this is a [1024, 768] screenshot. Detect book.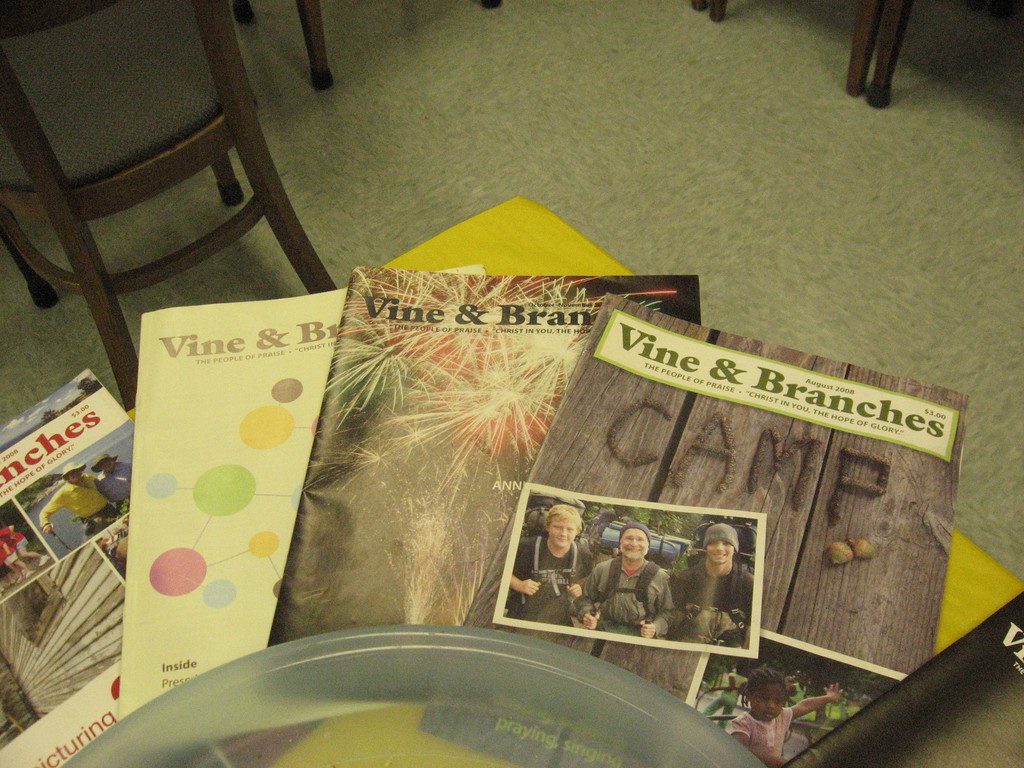
select_region(111, 255, 494, 719).
